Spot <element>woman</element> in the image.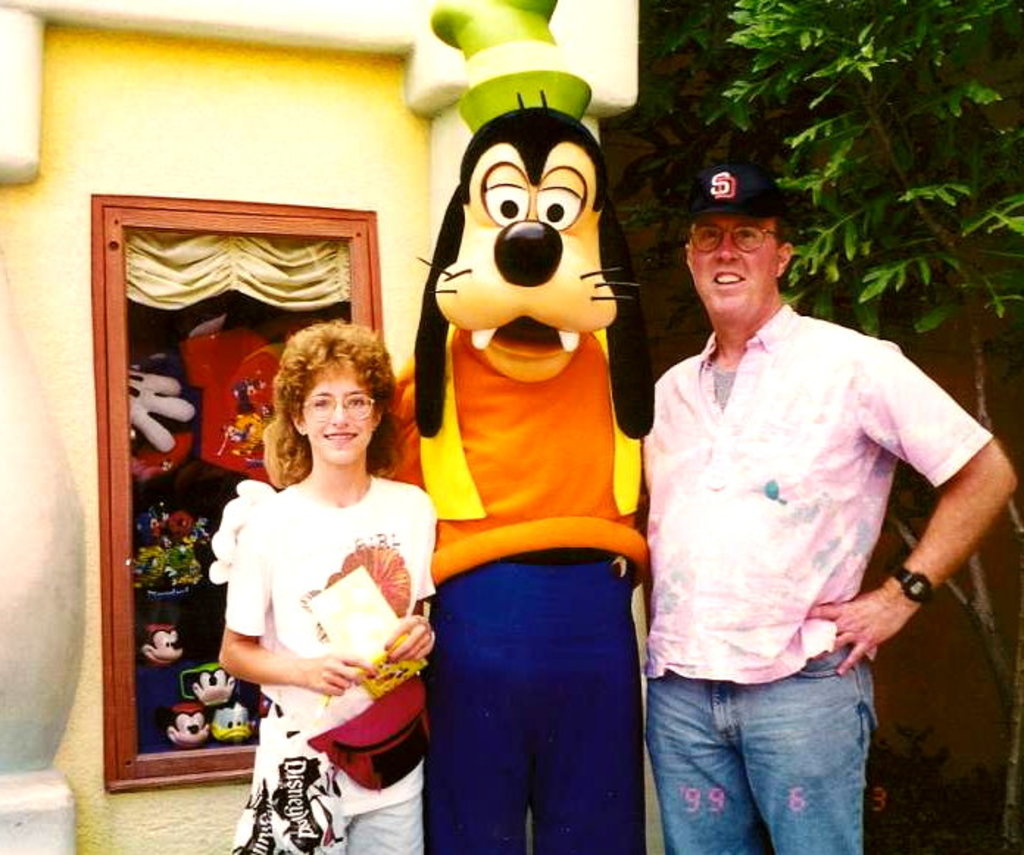
<element>woman</element> found at 190, 313, 440, 854.
